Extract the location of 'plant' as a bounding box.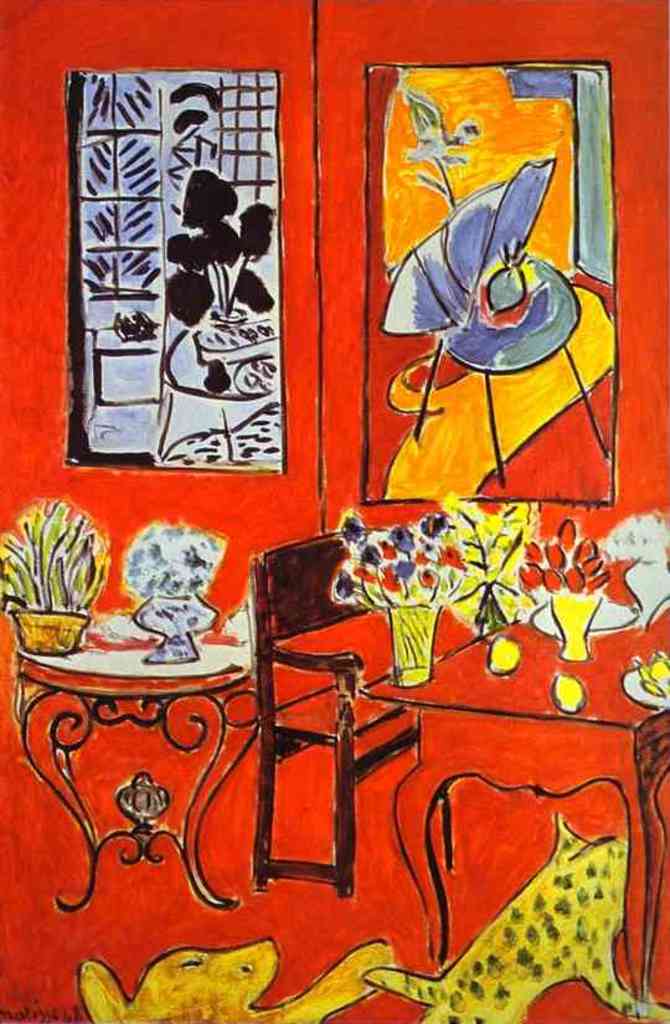
443, 495, 555, 634.
